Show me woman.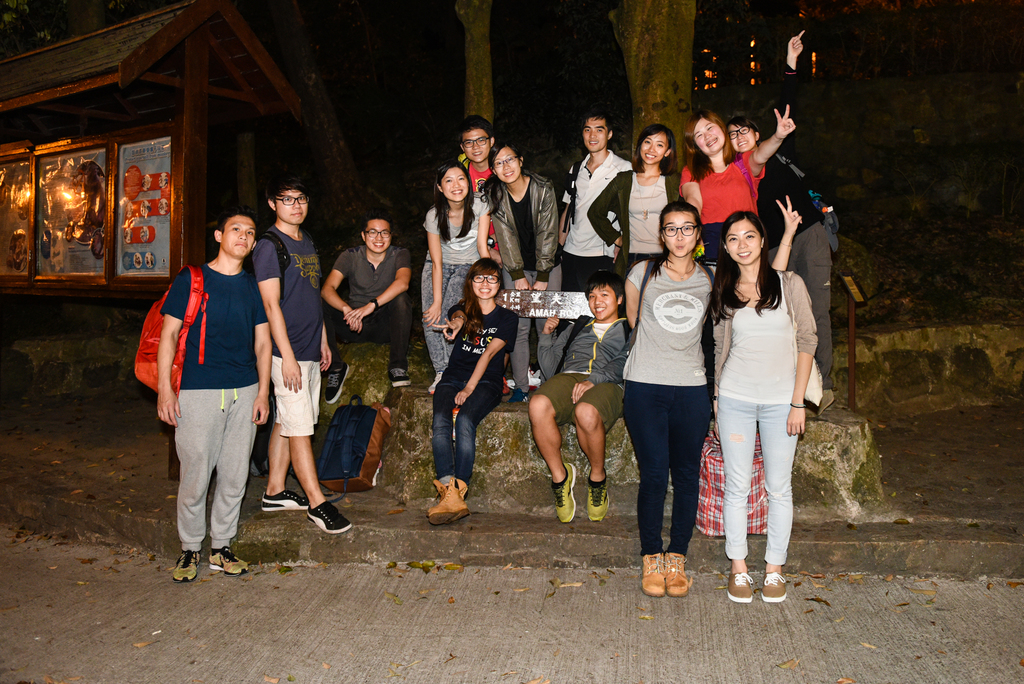
woman is here: detection(586, 128, 696, 276).
